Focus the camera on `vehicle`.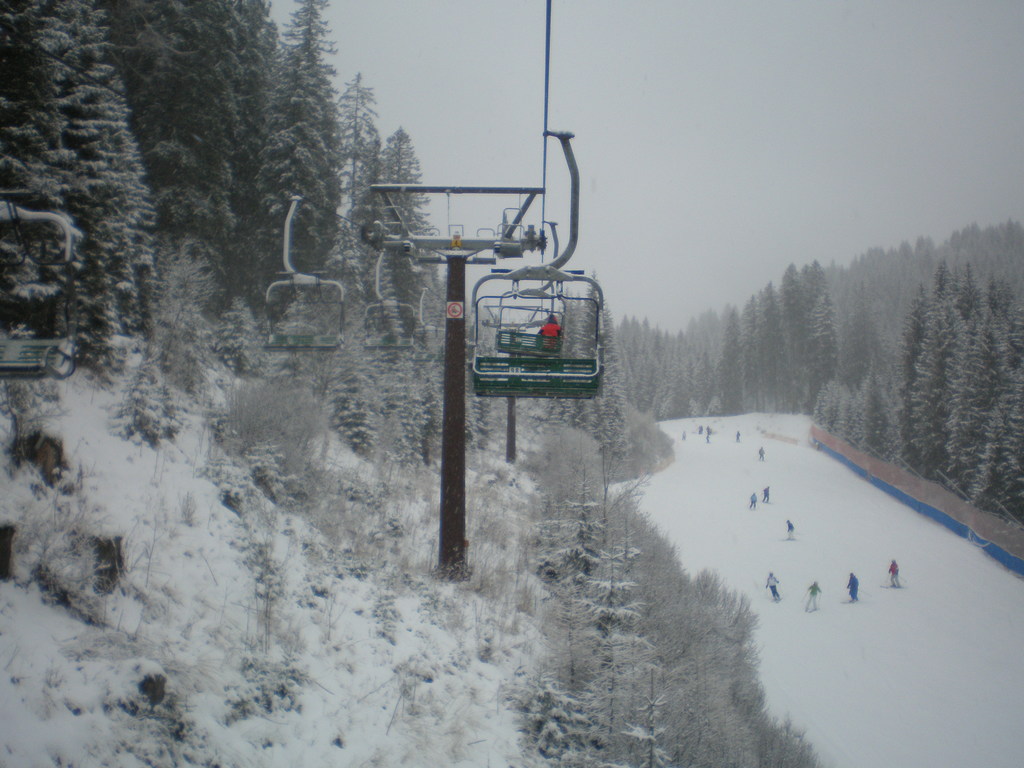
Focus region: x1=804, y1=604, x2=827, y2=611.
